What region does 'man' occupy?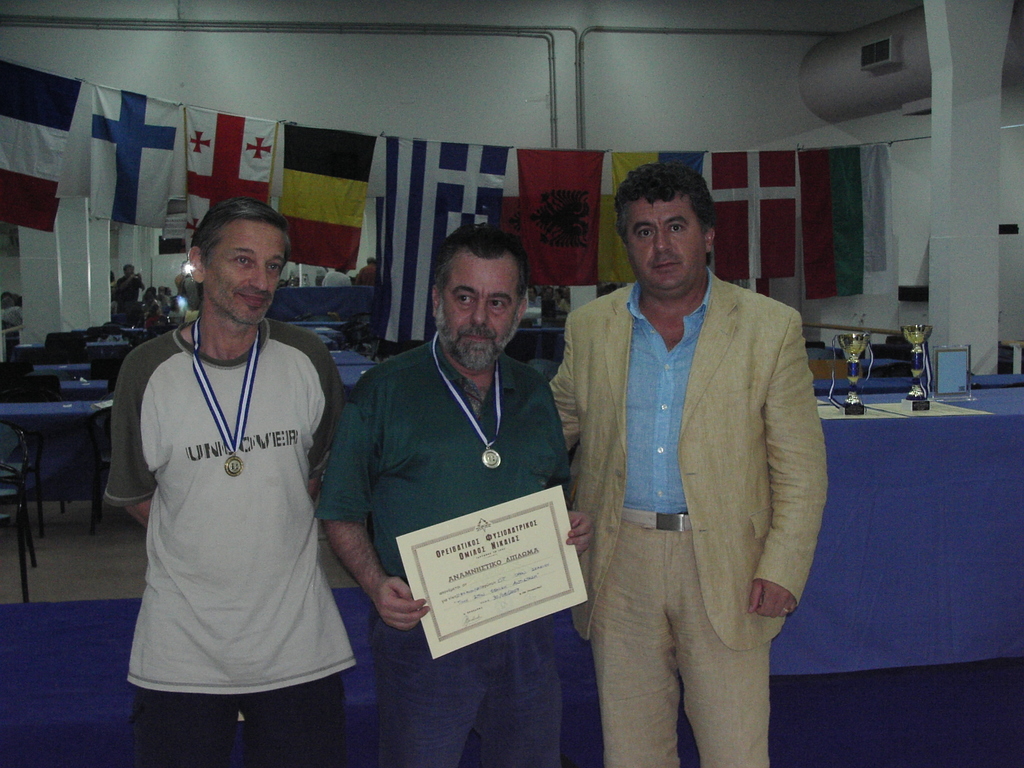
[left=314, top=223, right=595, bottom=767].
